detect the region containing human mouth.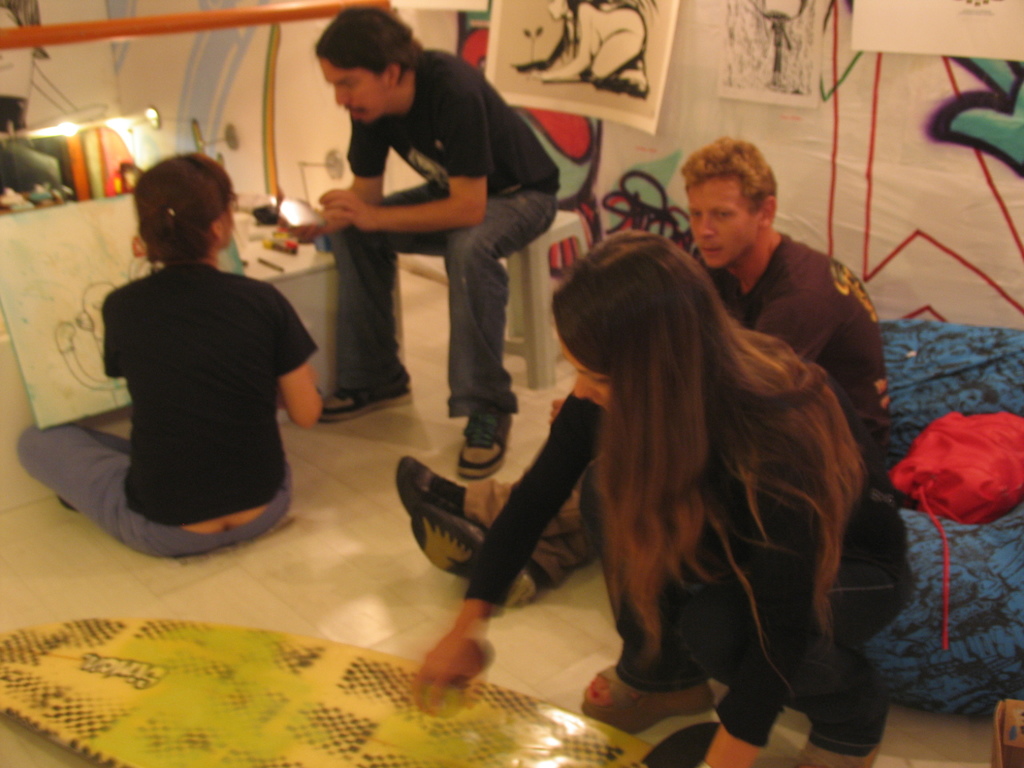
353,107,360,114.
